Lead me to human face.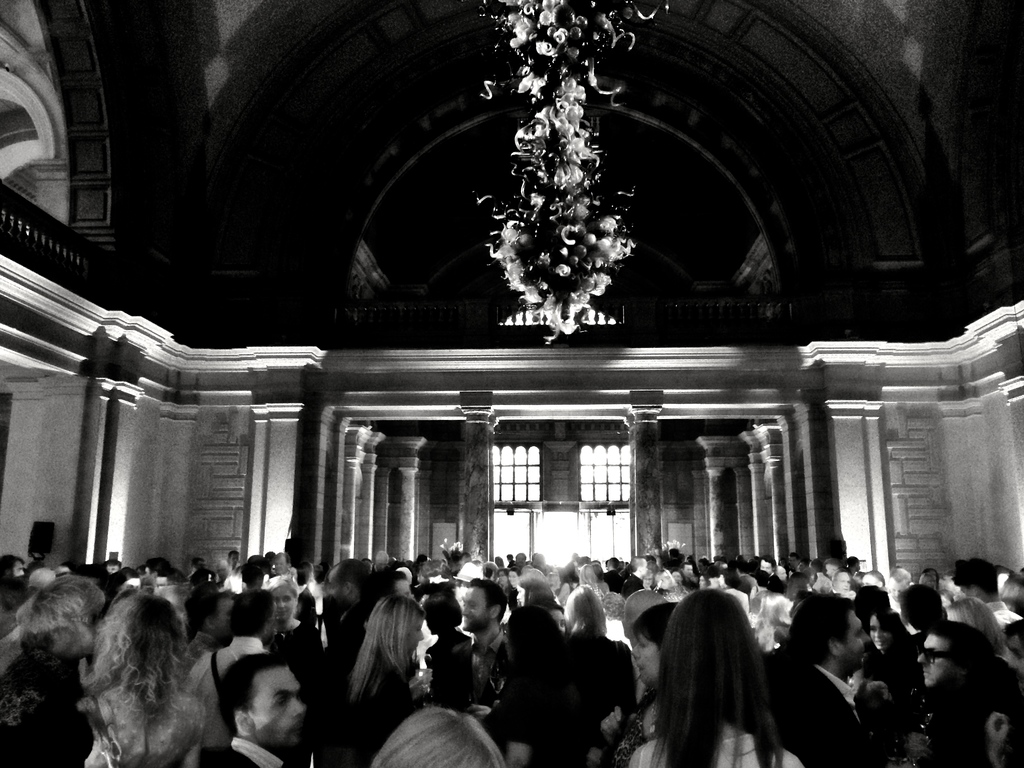
Lead to (left=846, top=618, right=871, bottom=668).
